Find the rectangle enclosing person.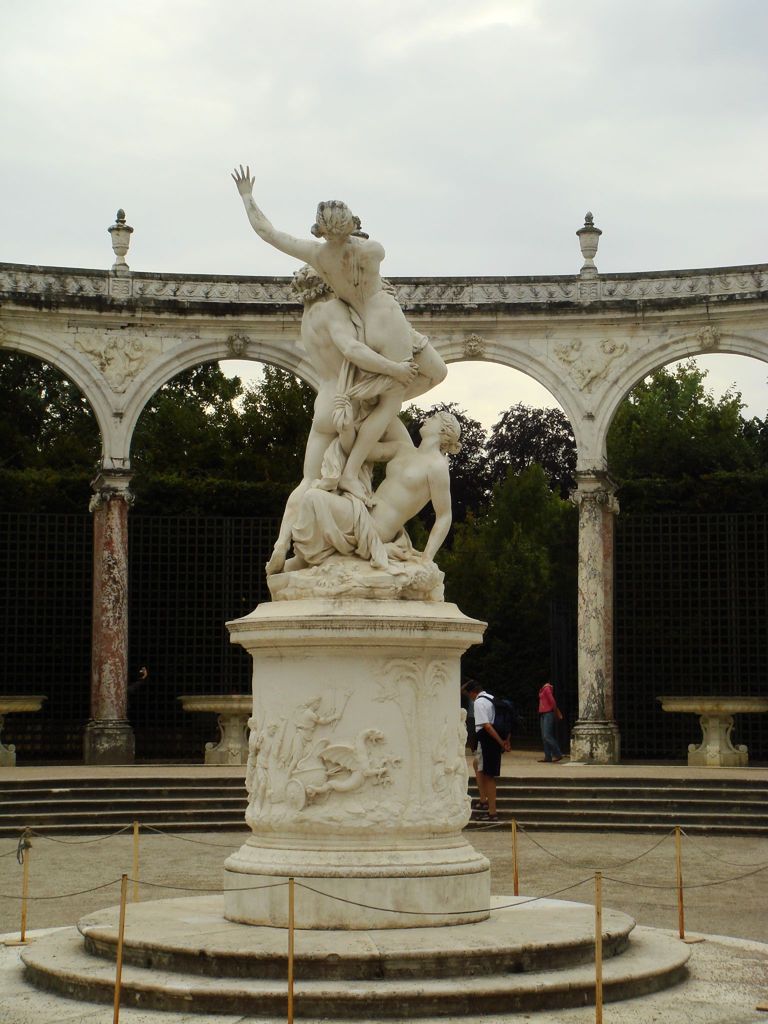
box(537, 678, 569, 760).
